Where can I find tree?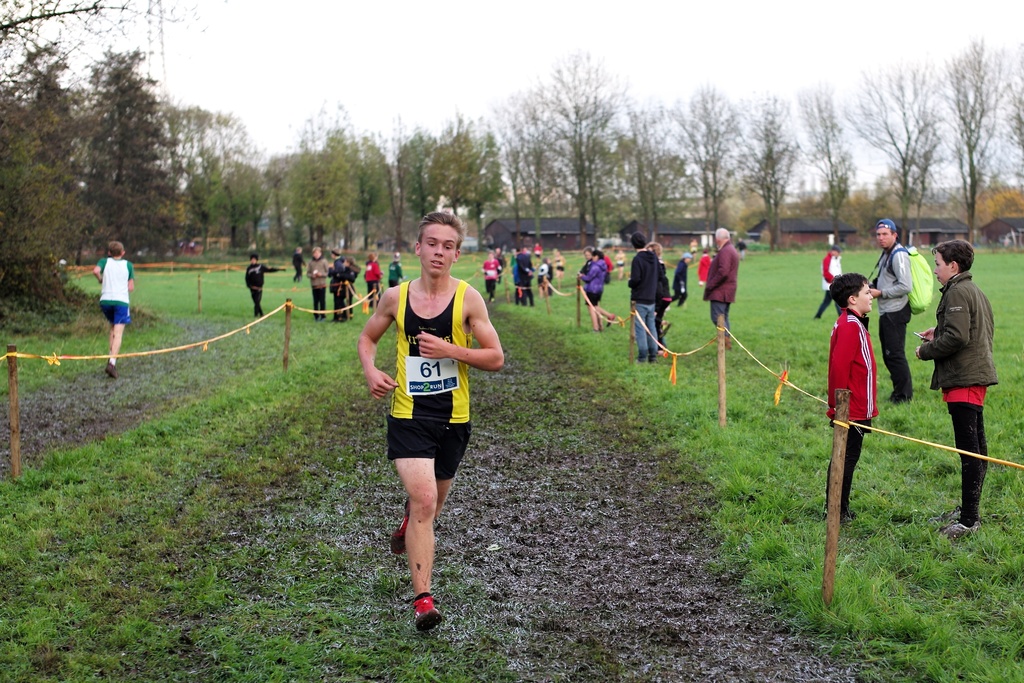
You can find it at BBox(790, 76, 863, 247).
